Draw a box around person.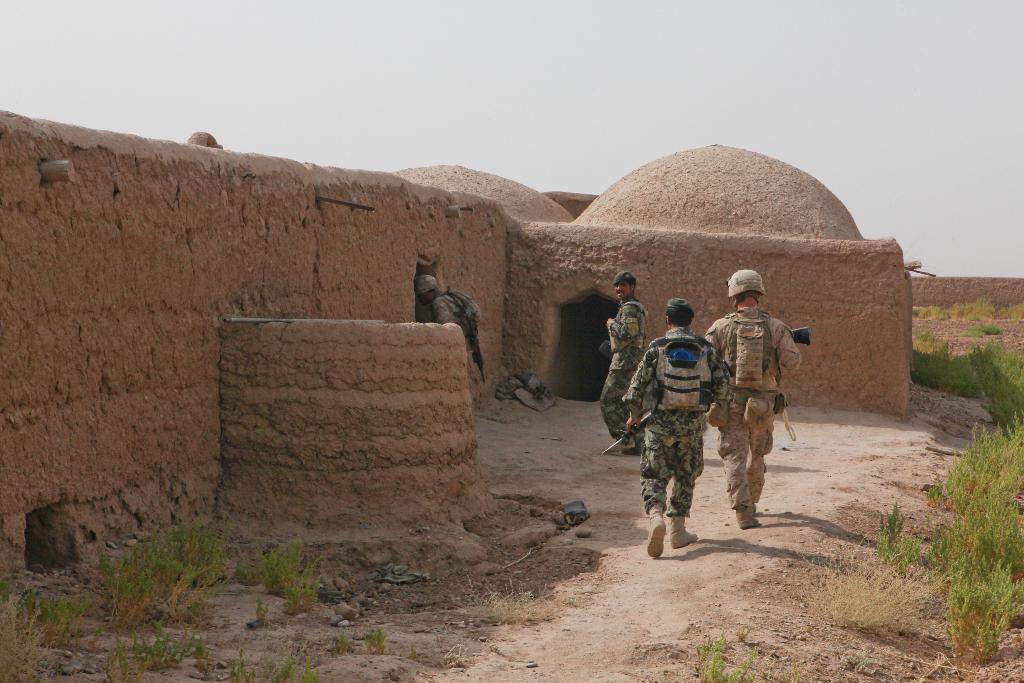
BBox(646, 290, 732, 561).
